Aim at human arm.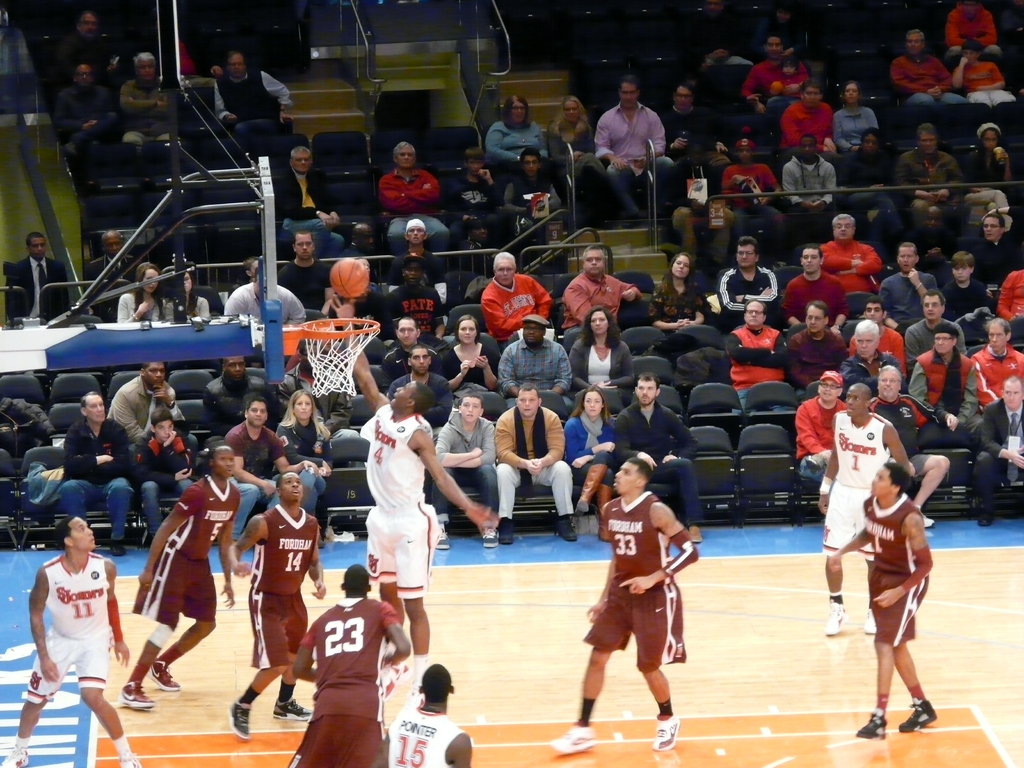
Aimed at bbox=[108, 558, 133, 664].
